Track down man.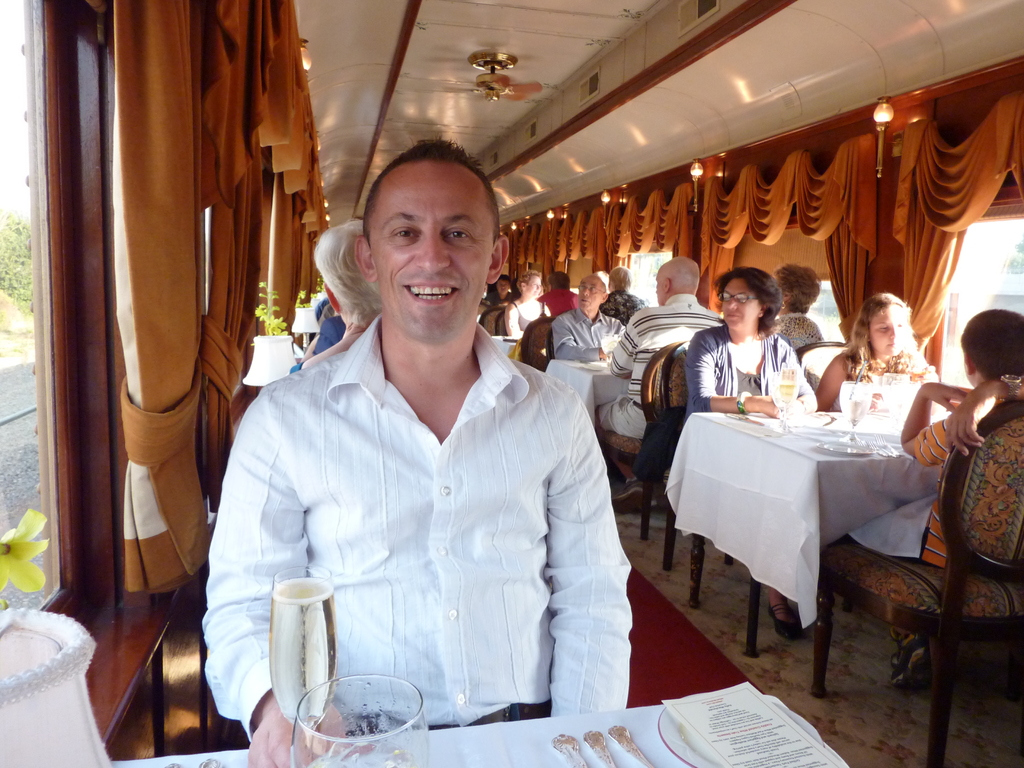
Tracked to pyautogui.locateOnScreen(592, 255, 728, 508).
